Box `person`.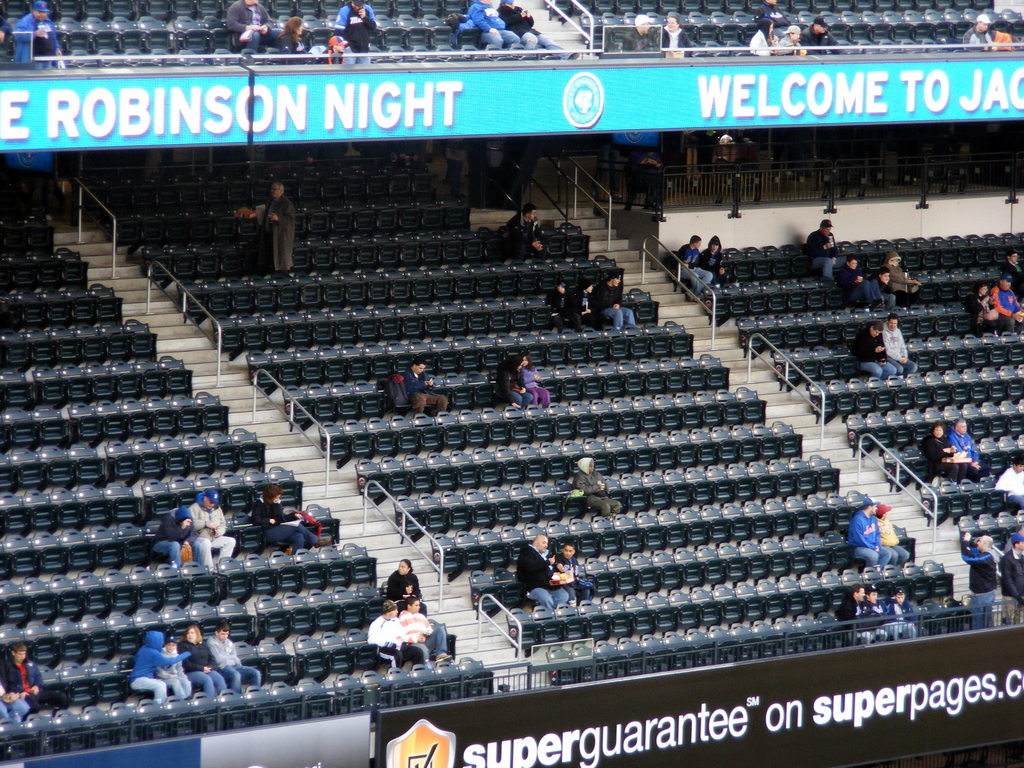
(x1=520, y1=355, x2=550, y2=408).
